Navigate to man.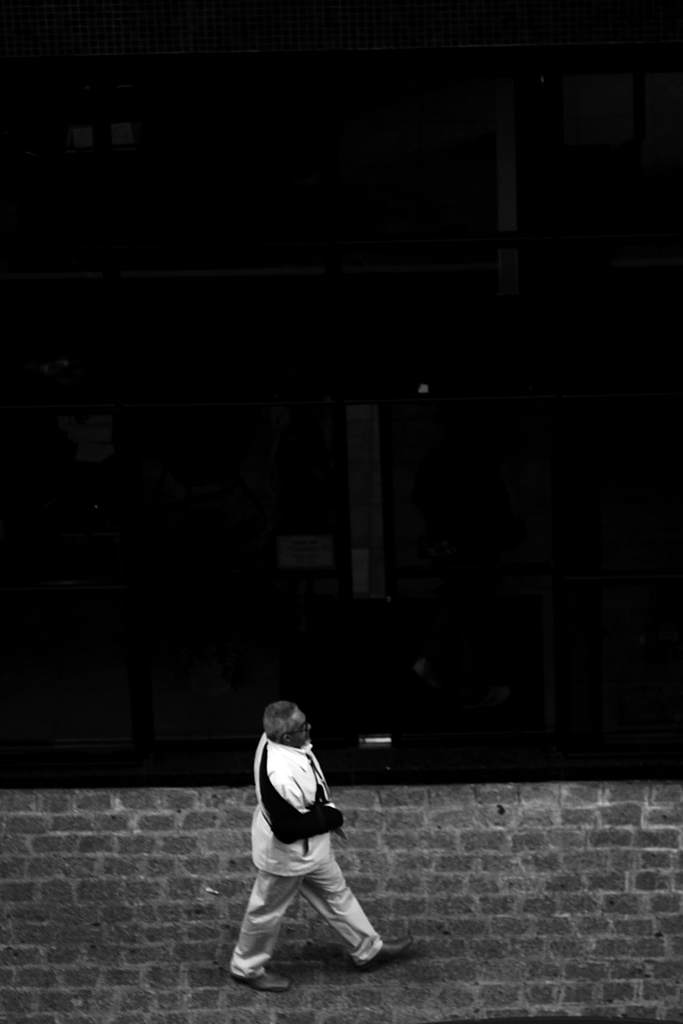
Navigation target: 227:717:386:996.
